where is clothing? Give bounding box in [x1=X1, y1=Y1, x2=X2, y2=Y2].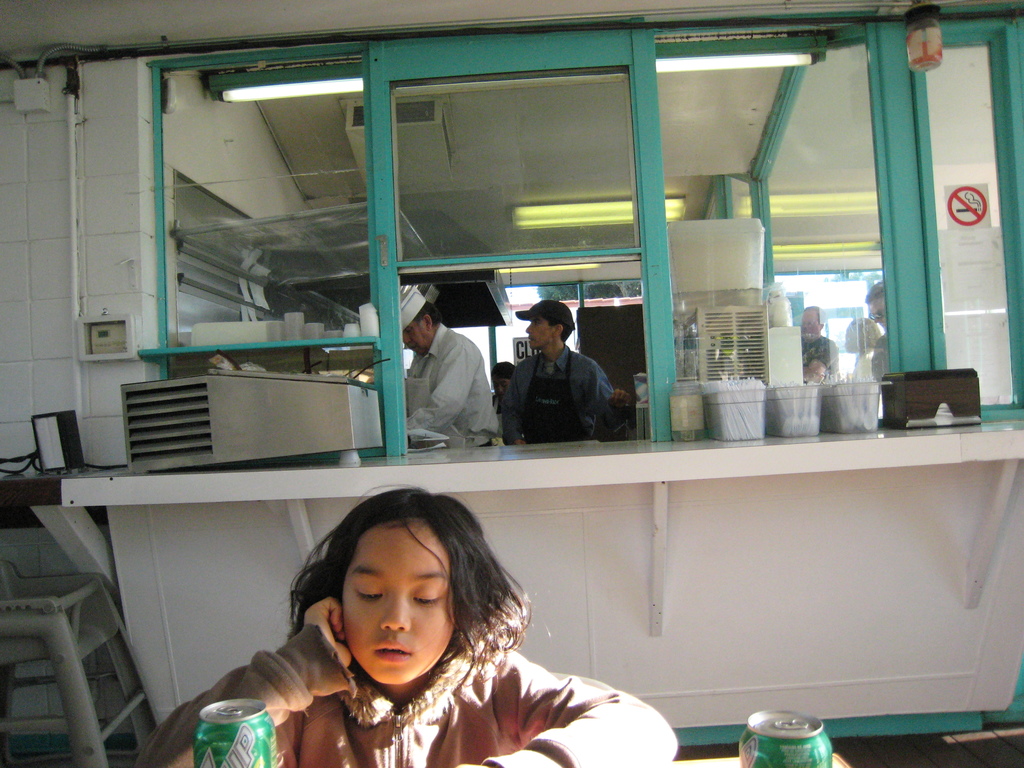
[x1=402, y1=322, x2=499, y2=451].
